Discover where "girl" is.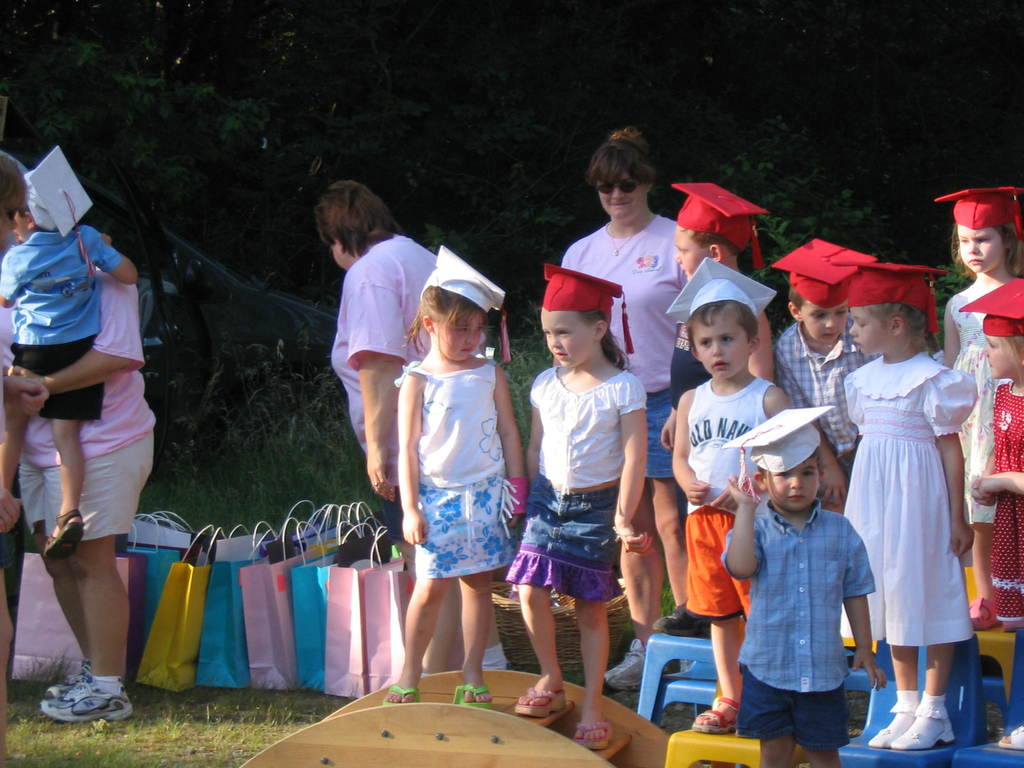
Discovered at bbox=[505, 264, 658, 751].
